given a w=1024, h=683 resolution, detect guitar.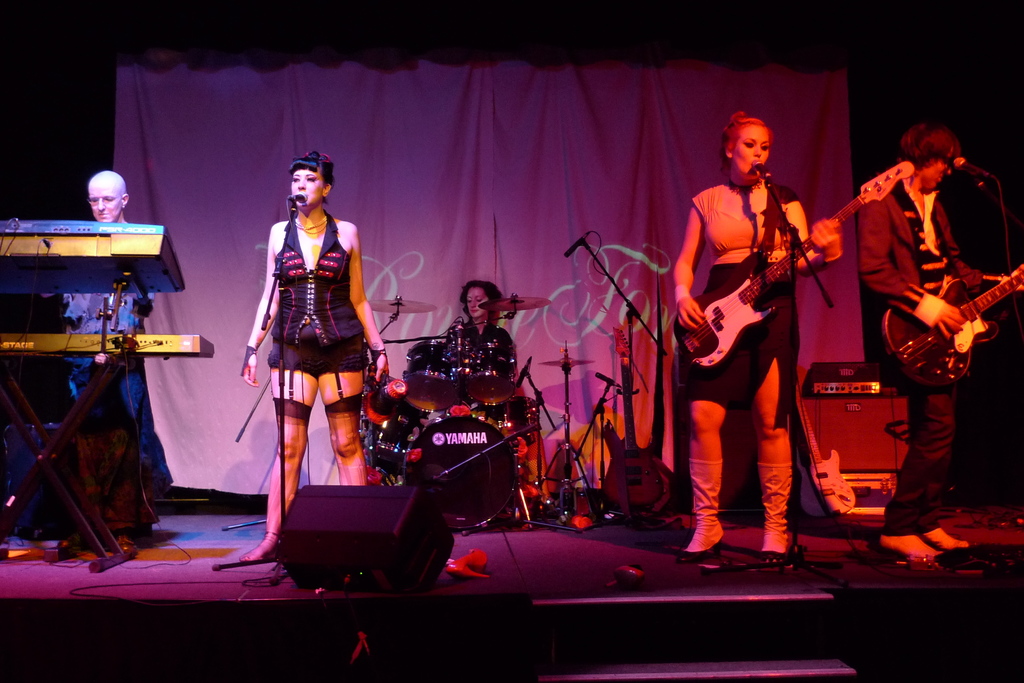
crop(864, 252, 1023, 389).
